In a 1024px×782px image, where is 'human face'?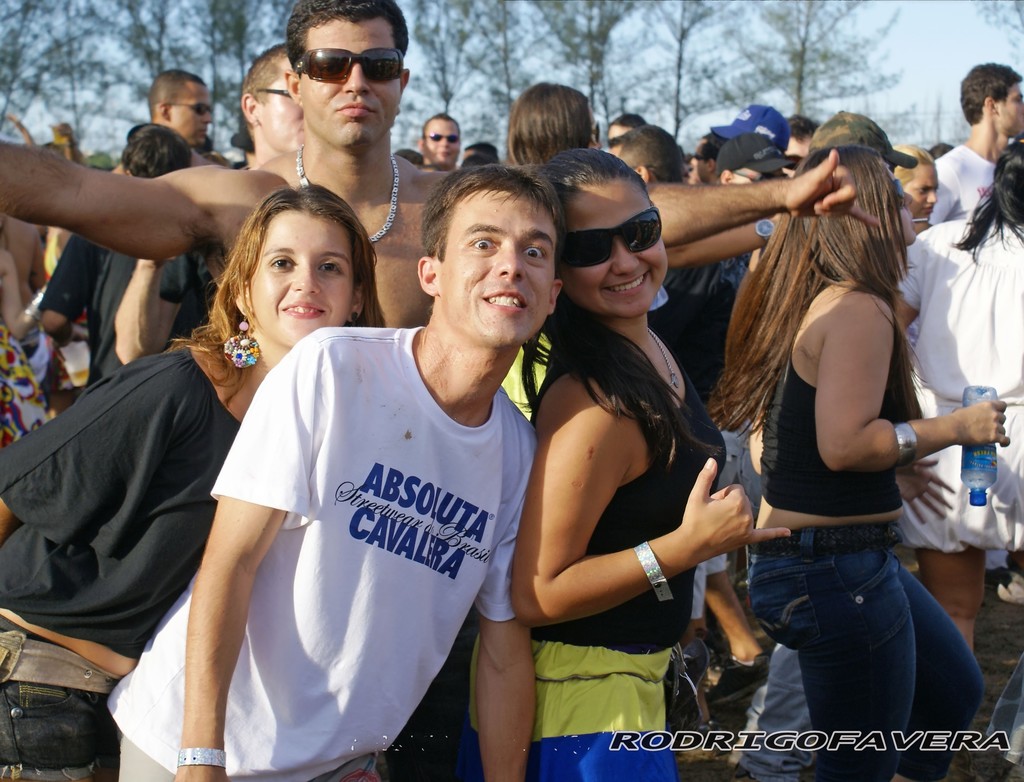
[439,188,552,345].
